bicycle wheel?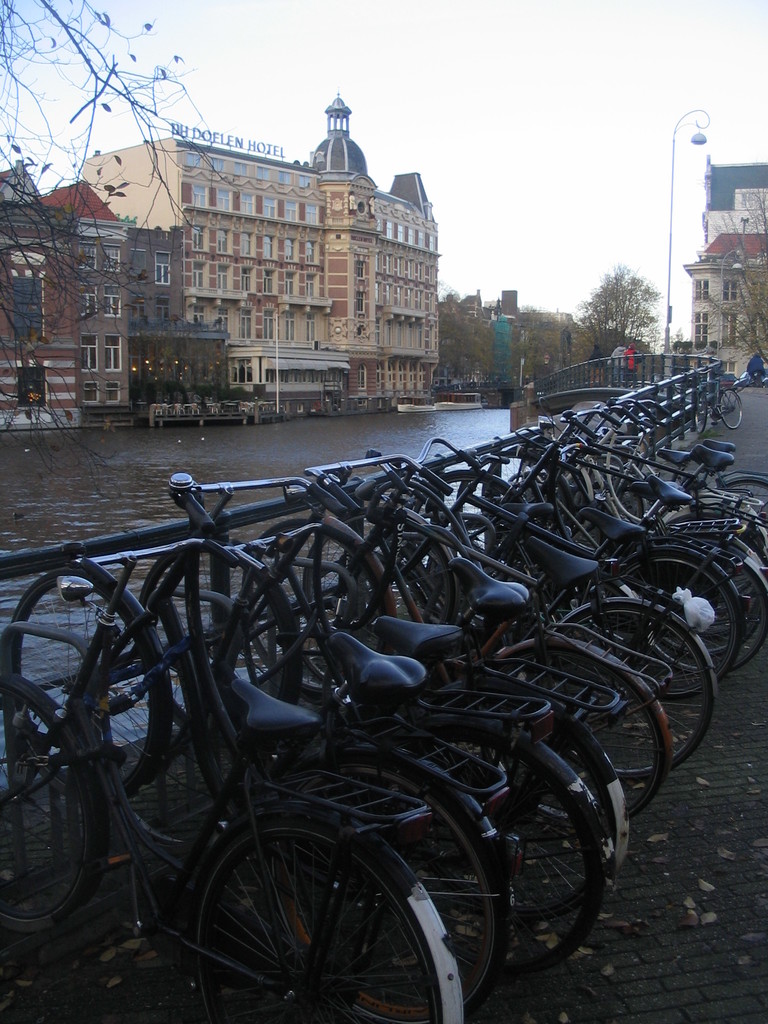
250 522 351 692
